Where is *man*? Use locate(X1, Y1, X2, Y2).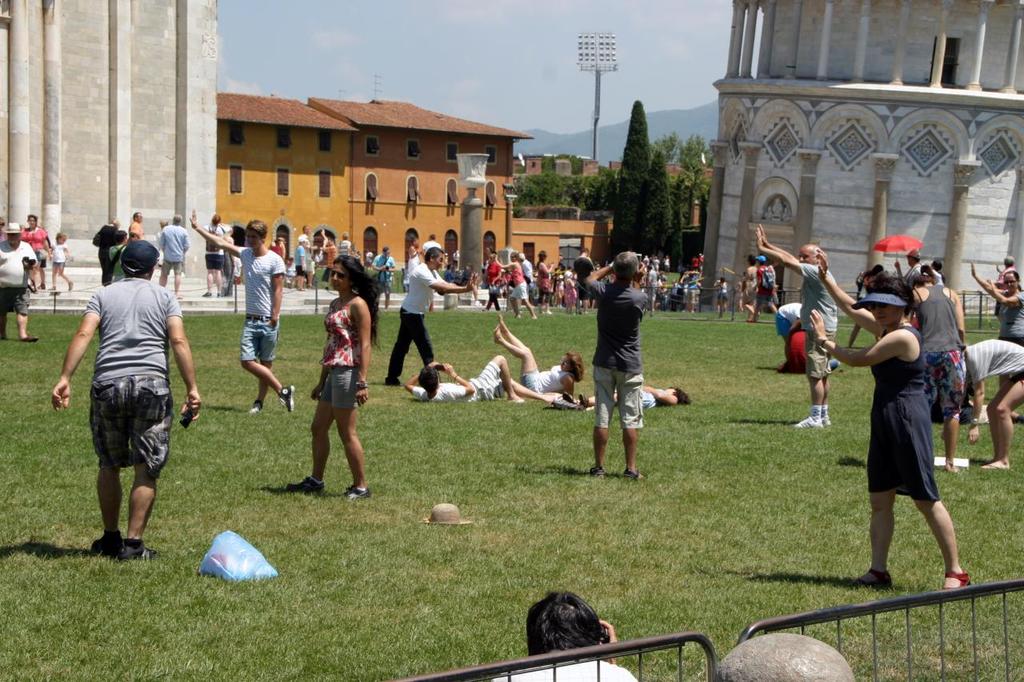
locate(45, 239, 201, 564).
